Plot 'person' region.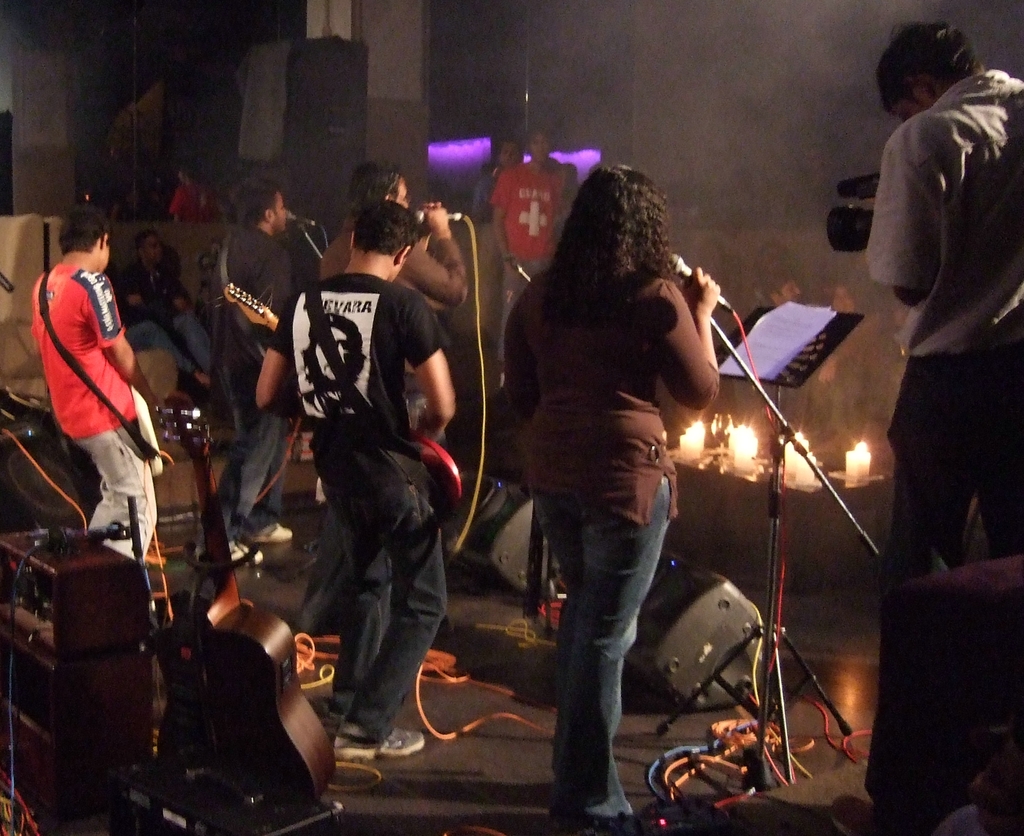
Plotted at [826,20,1023,835].
